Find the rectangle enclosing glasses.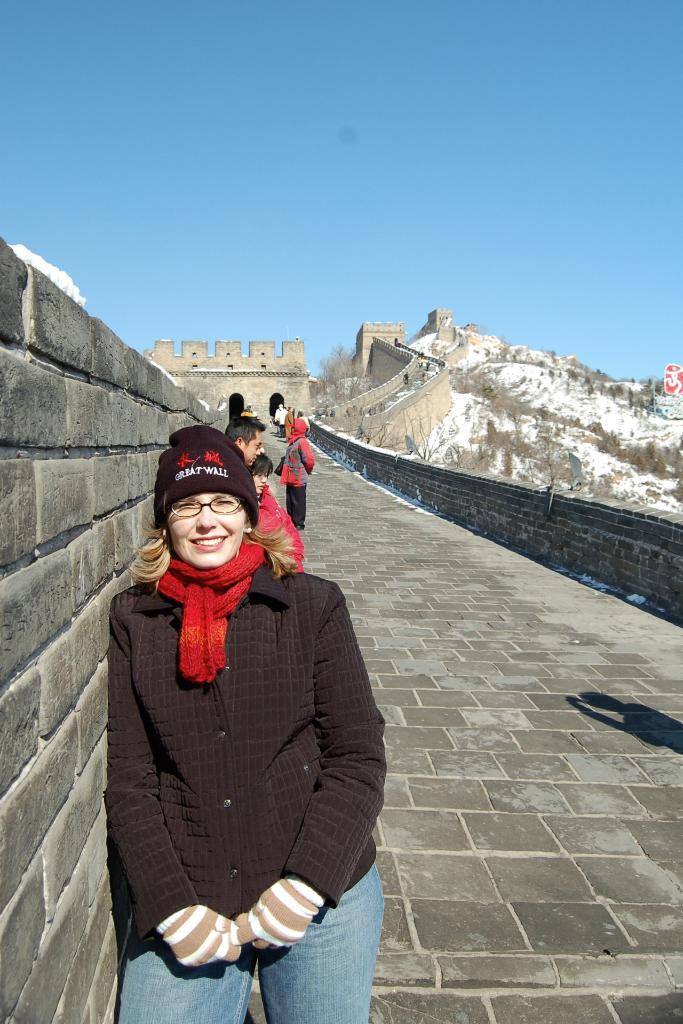
box(163, 497, 252, 520).
